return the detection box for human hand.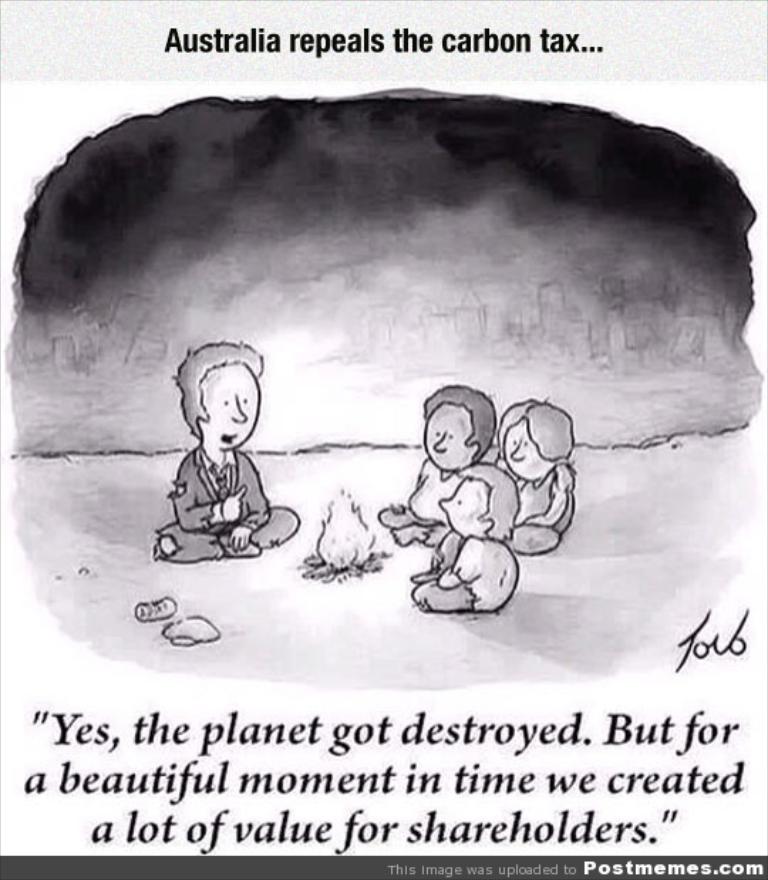
x1=219 y1=486 x2=246 y2=520.
